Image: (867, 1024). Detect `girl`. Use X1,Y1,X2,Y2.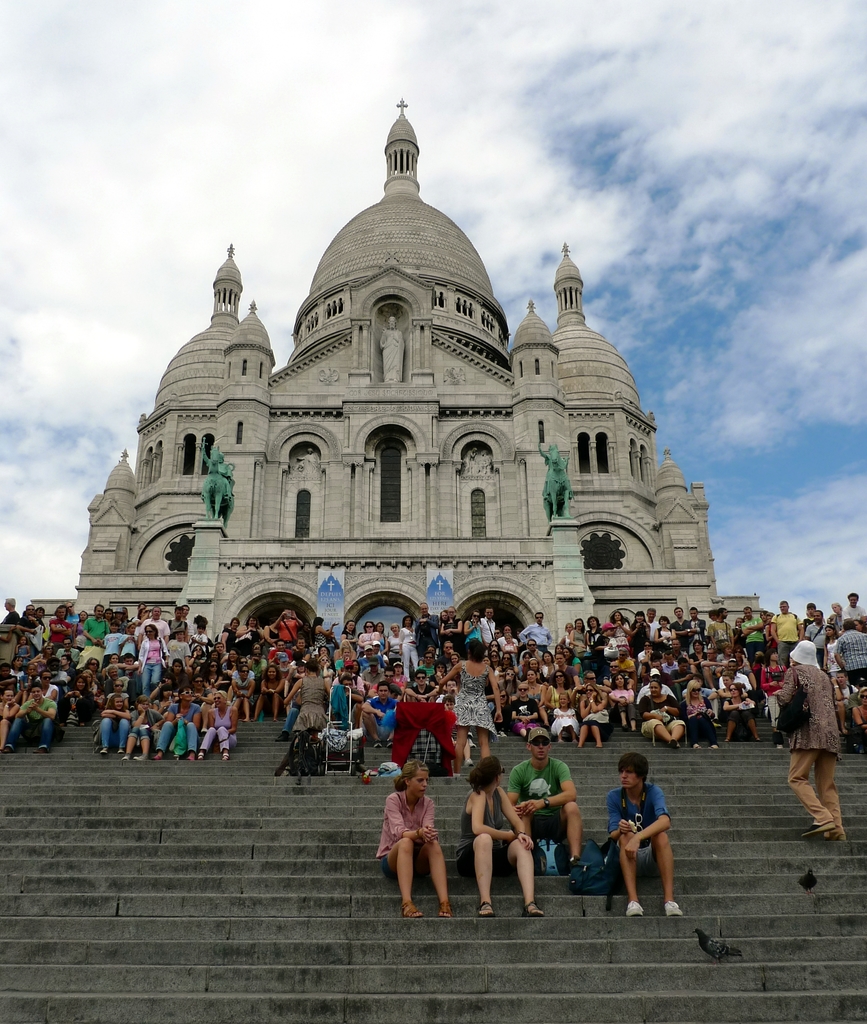
63,675,89,724.
